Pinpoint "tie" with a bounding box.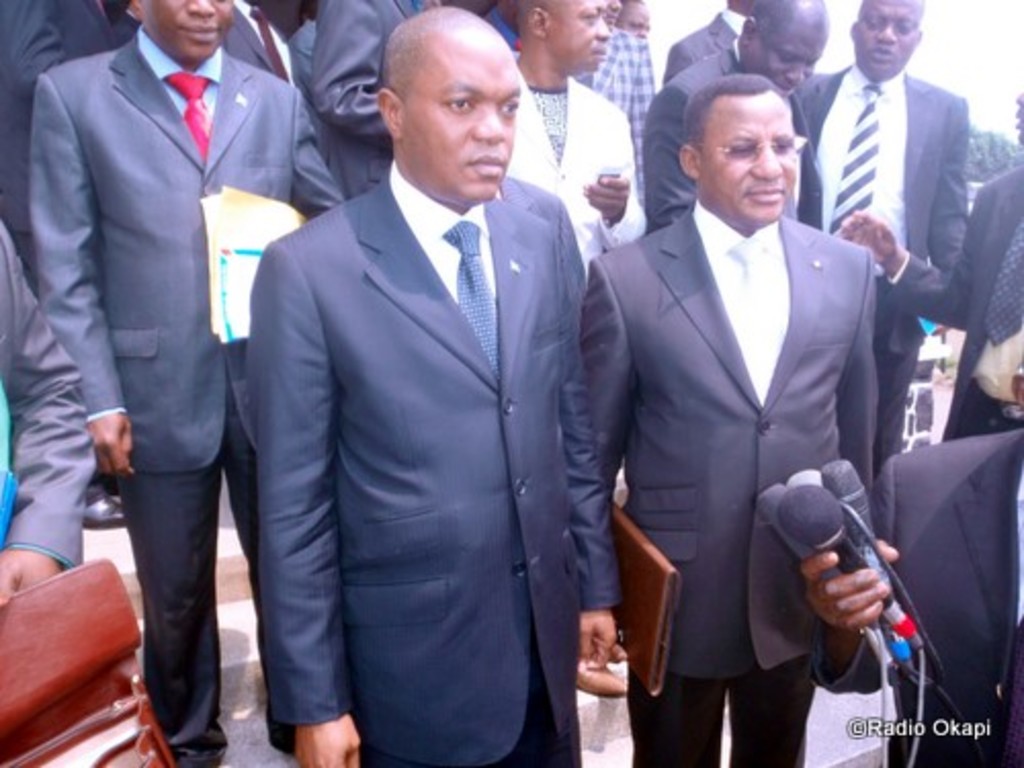
(440,217,498,375).
